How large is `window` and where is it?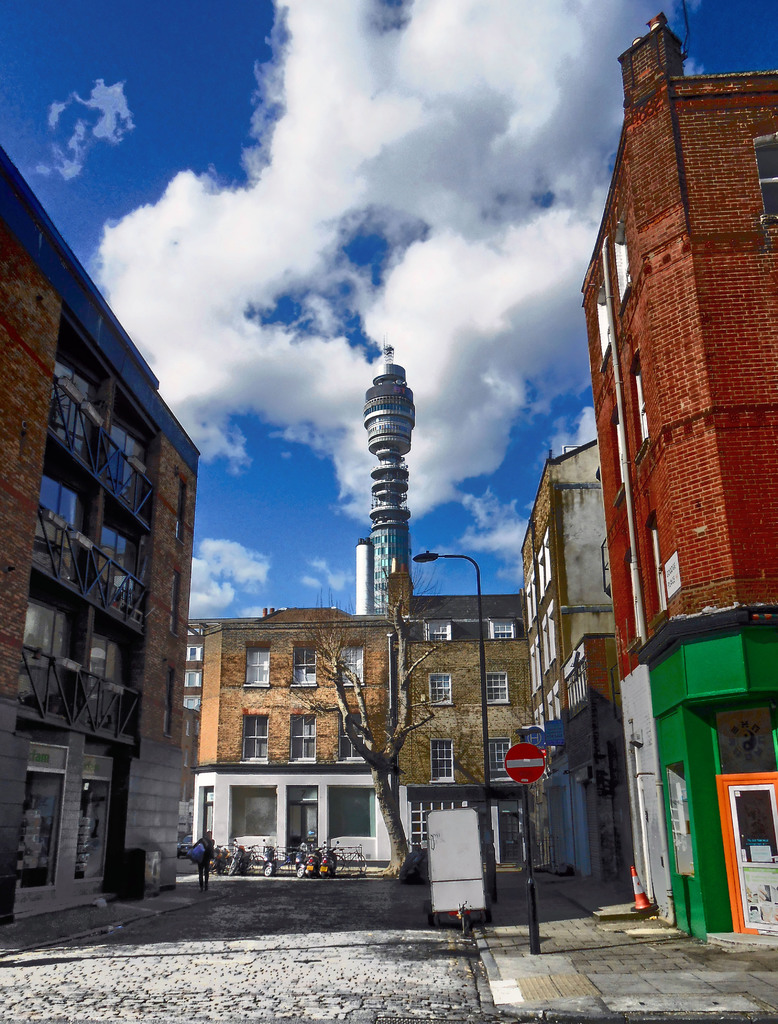
Bounding box: x1=487, y1=743, x2=520, y2=781.
